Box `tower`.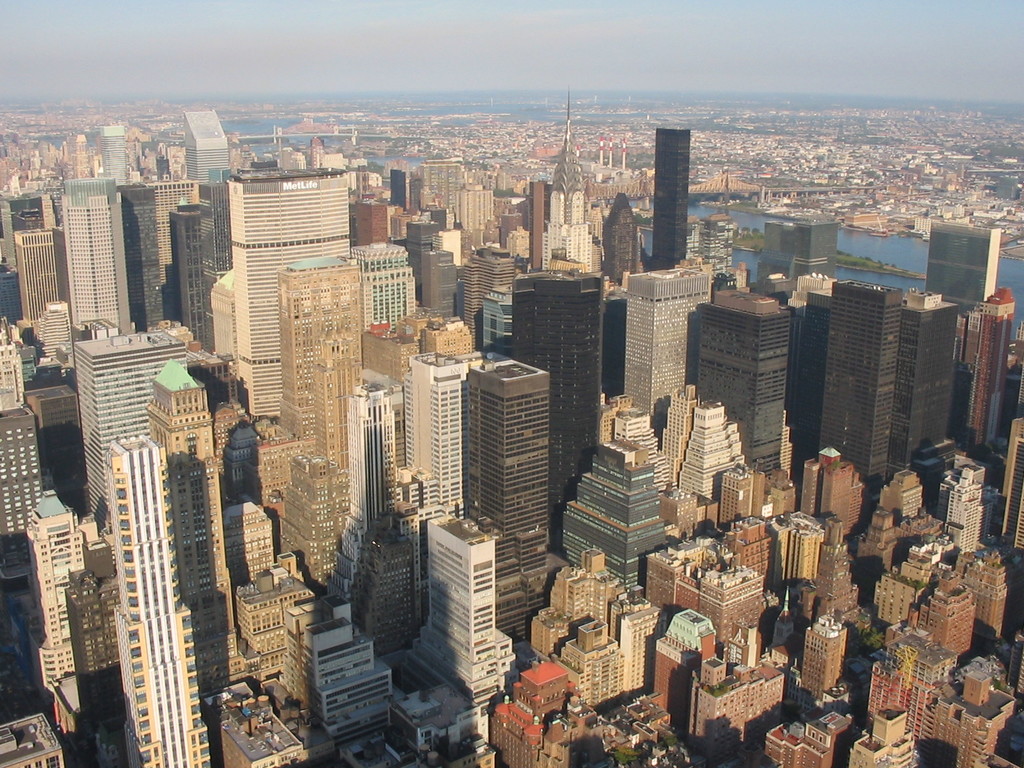
(345, 379, 398, 598).
